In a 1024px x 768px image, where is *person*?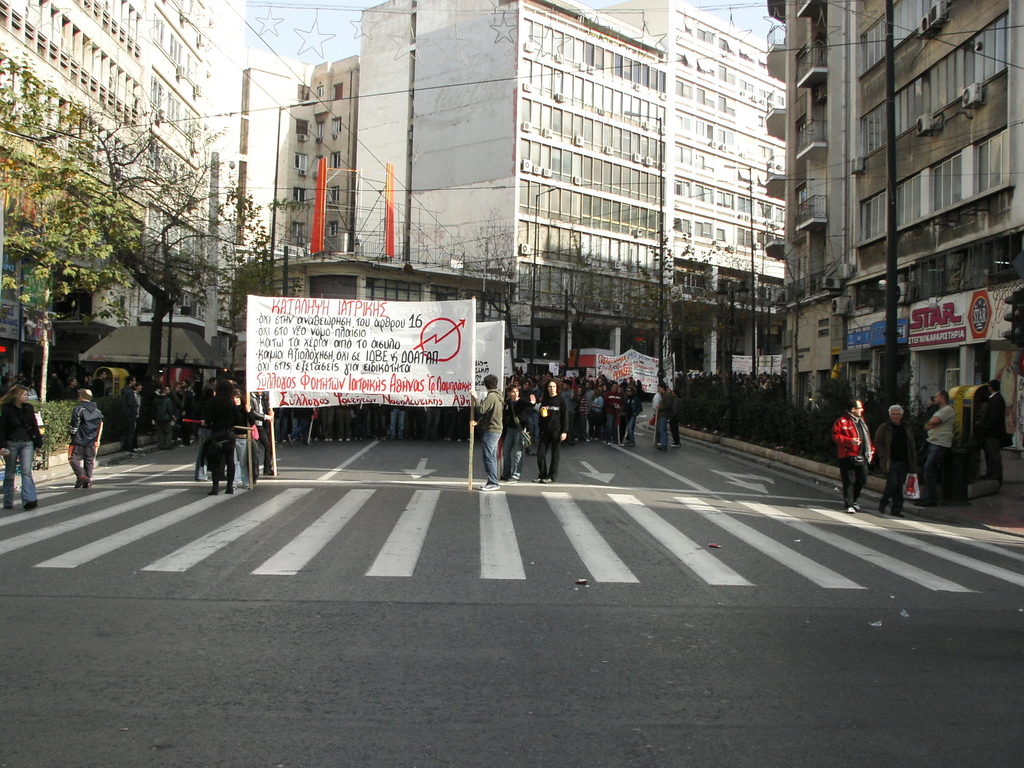
[x1=538, y1=375, x2=564, y2=488].
